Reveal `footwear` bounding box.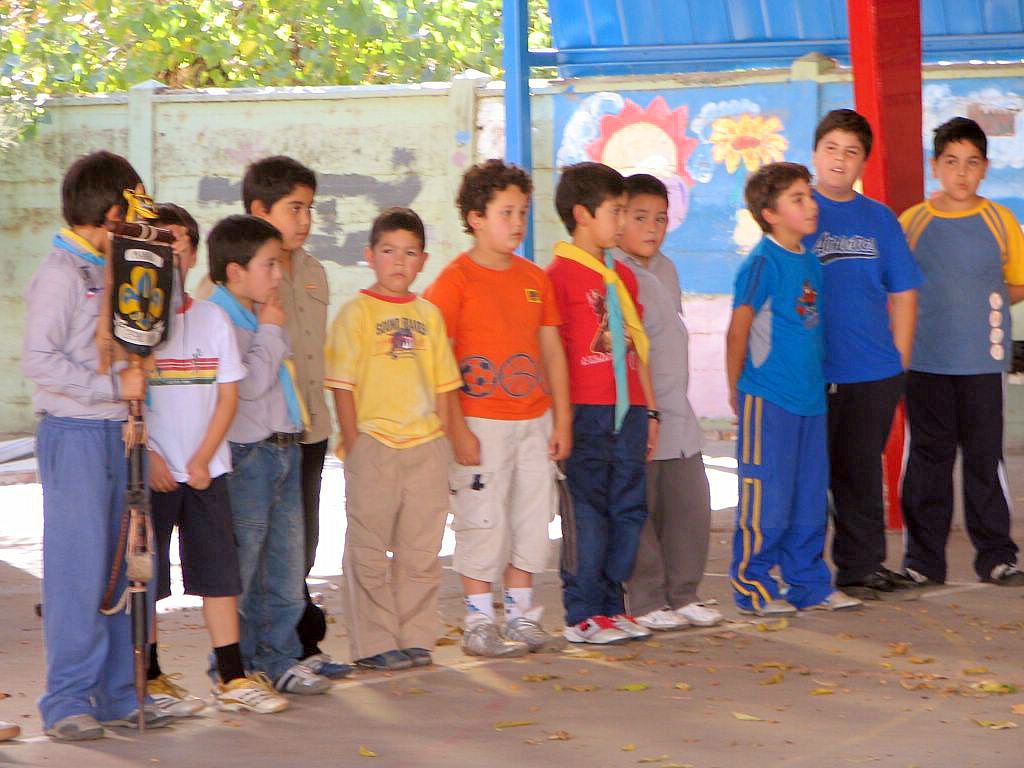
Revealed: left=410, top=647, right=433, bottom=658.
